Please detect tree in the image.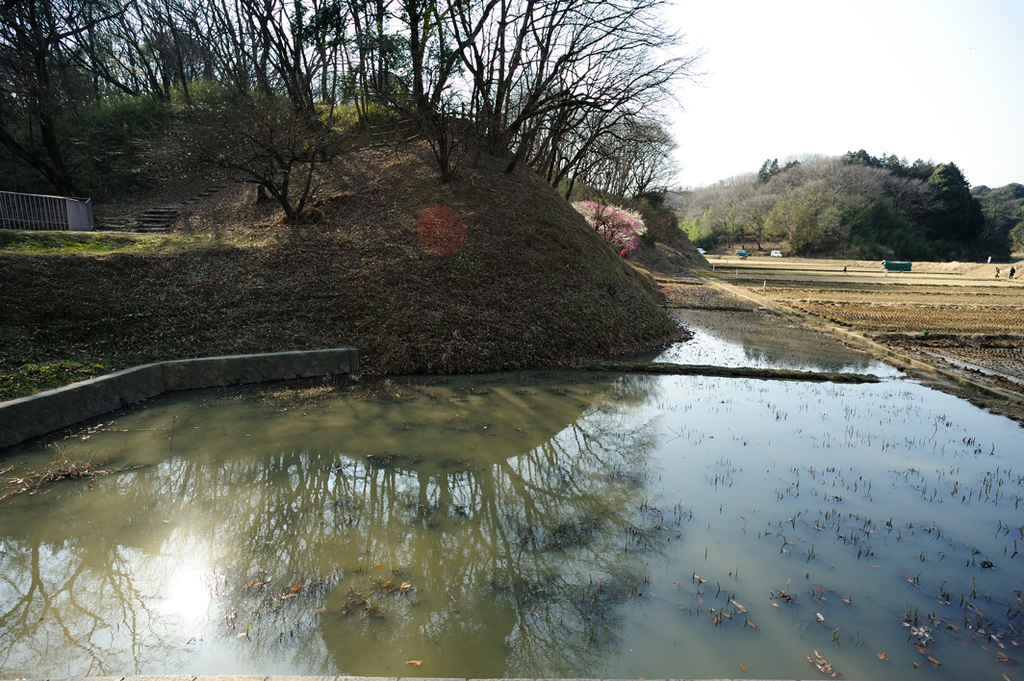
bbox=(570, 196, 645, 256).
